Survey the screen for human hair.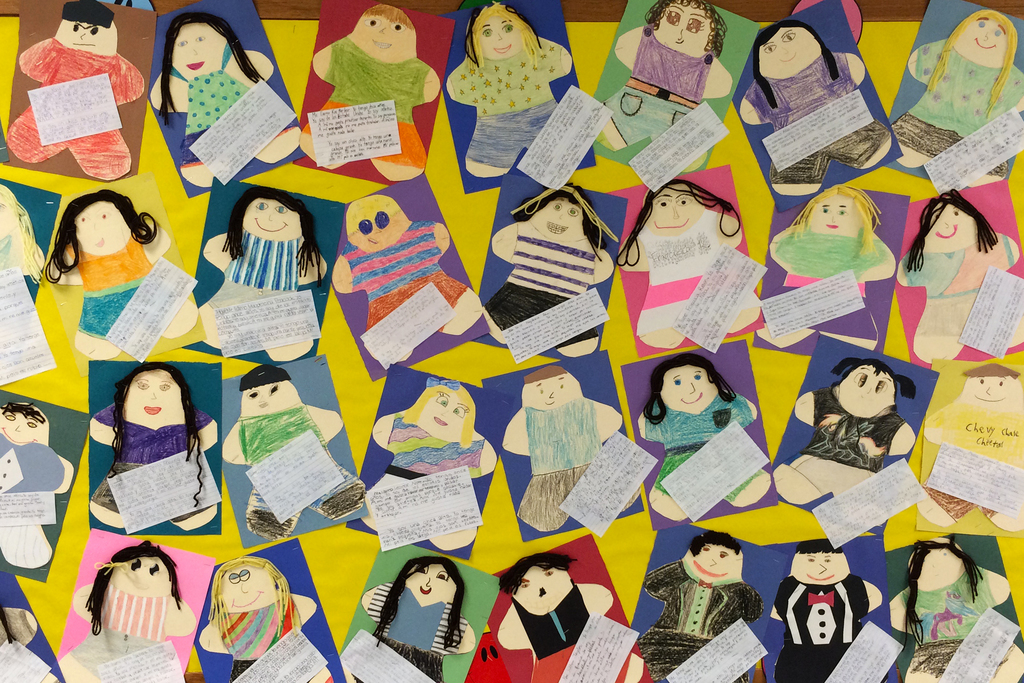
Survey found: <bbox>59, 0, 114, 29</bbox>.
